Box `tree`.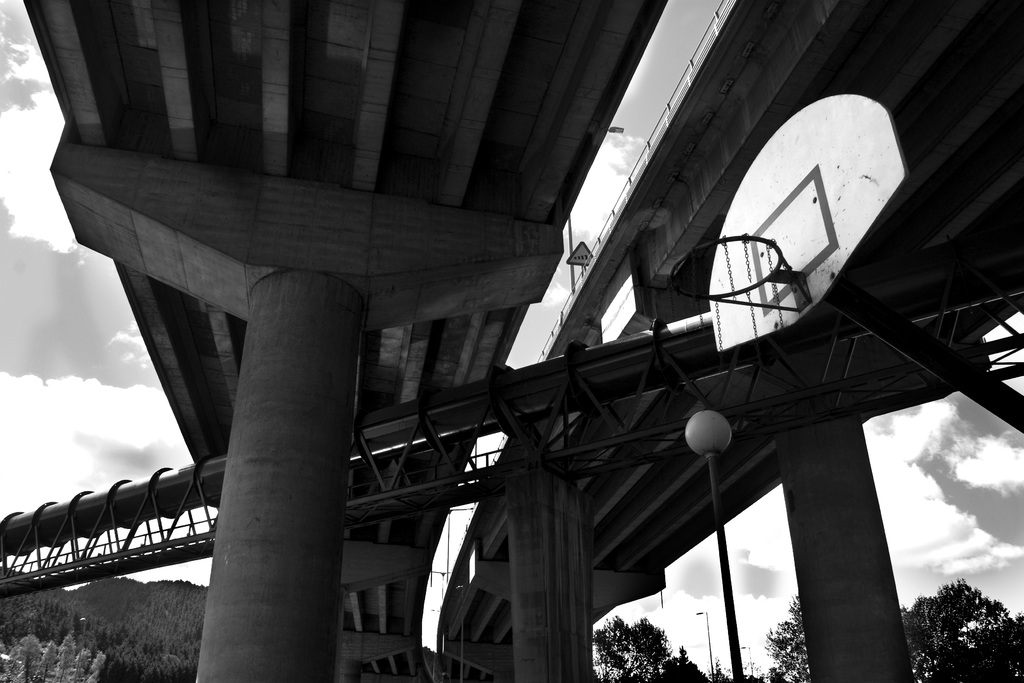
rect(589, 611, 715, 682).
